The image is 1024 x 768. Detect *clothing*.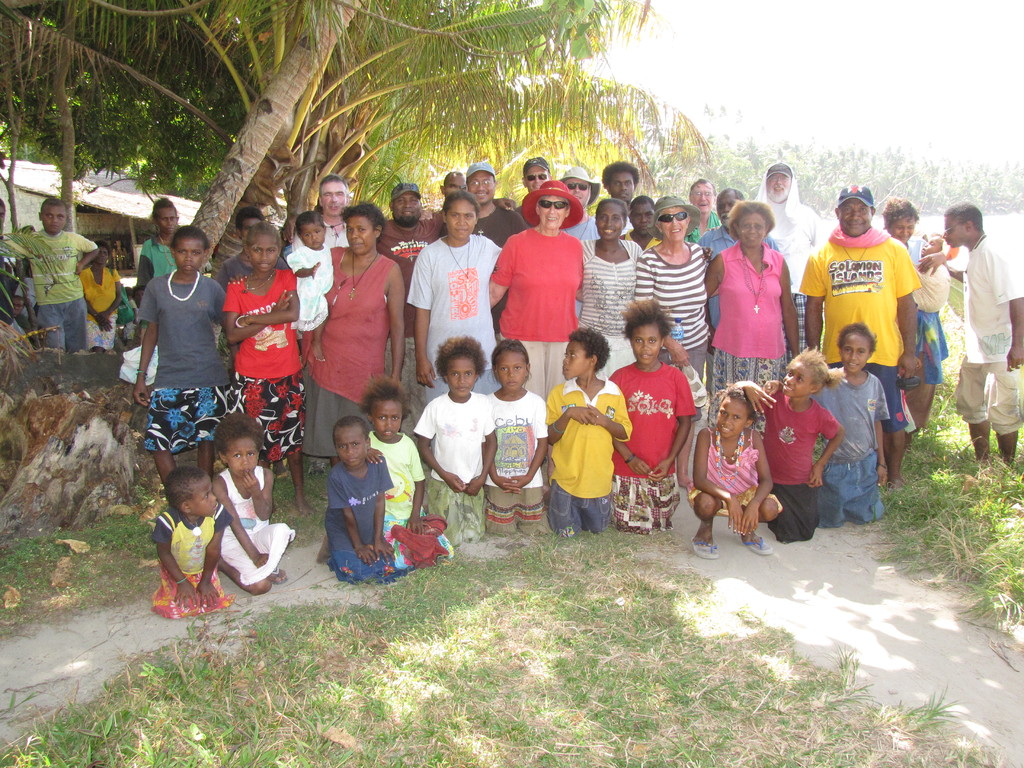
Detection: {"x1": 141, "y1": 237, "x2": 180, "y2": 284}.
